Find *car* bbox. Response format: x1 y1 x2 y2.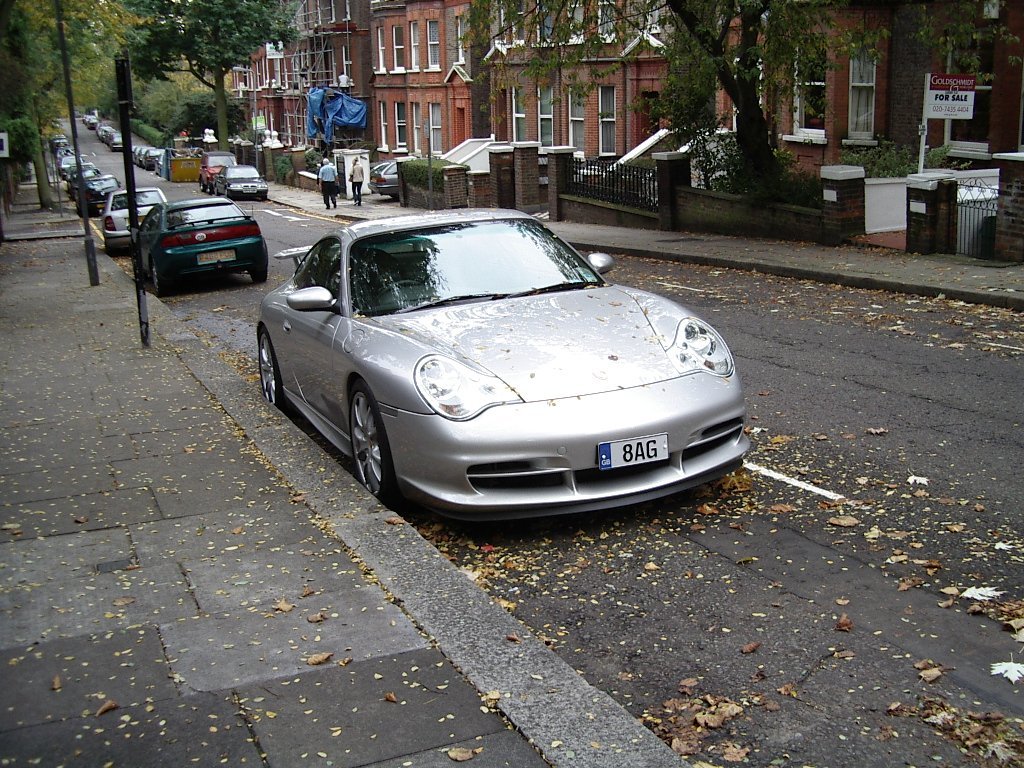
254 200 755 526.
